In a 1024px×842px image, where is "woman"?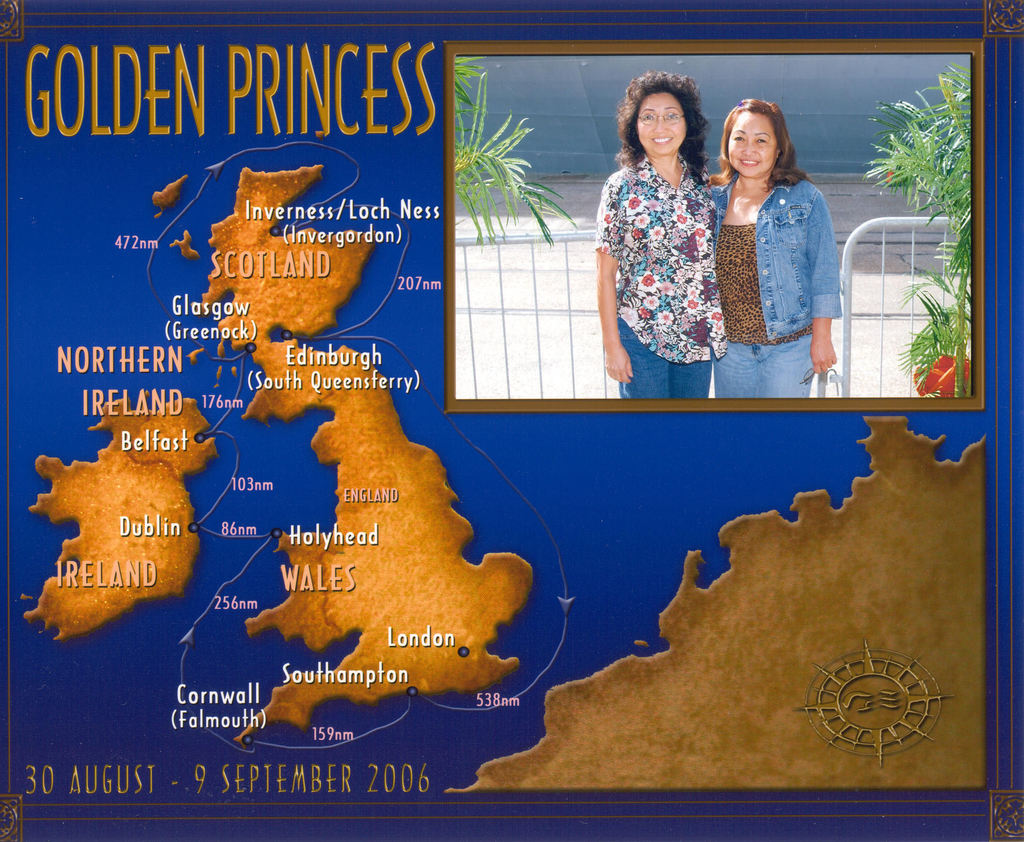
702, 95, 840, 403.
